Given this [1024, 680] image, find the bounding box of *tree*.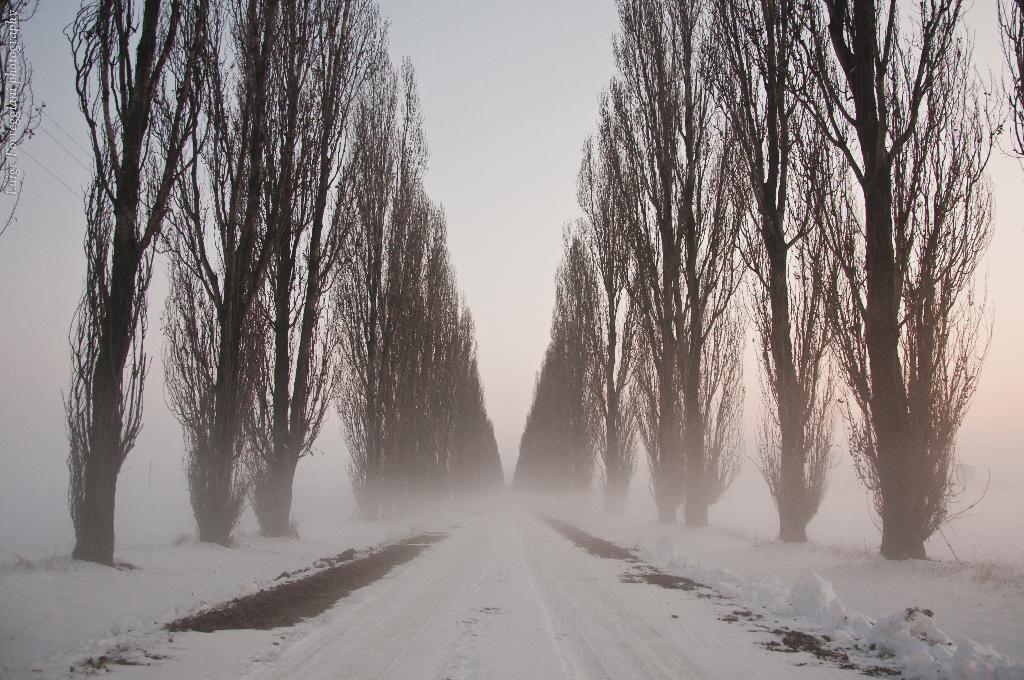
region(0, 0, 47, 238).
